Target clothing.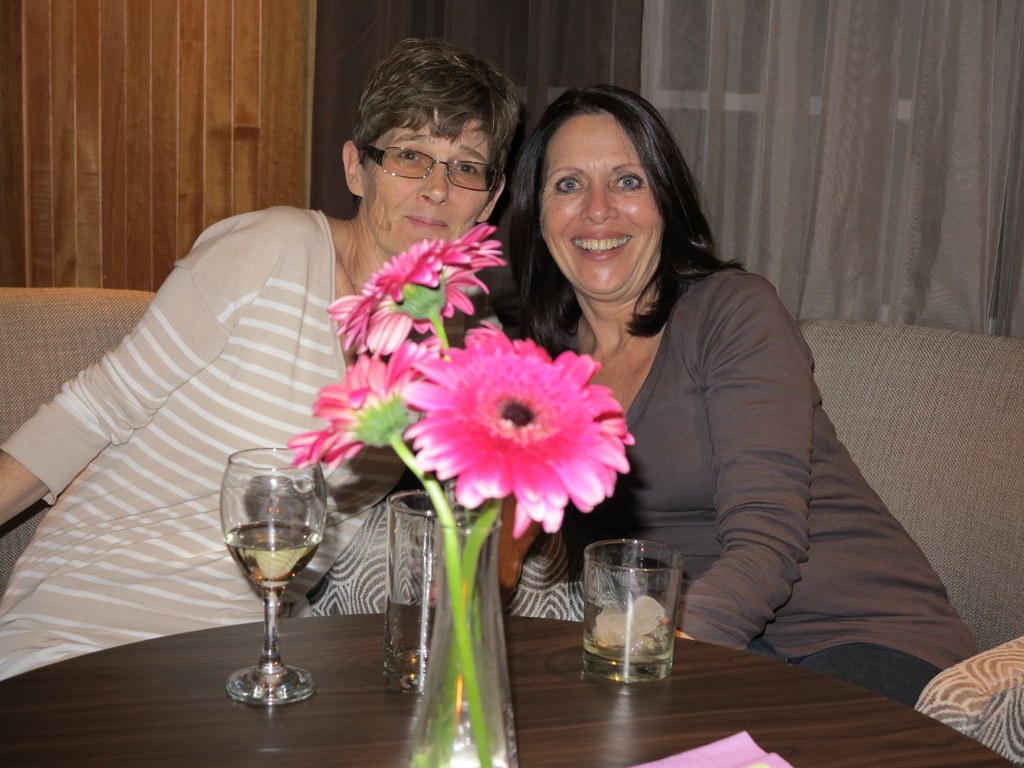
Target region: select_region(514, 190, 899, 671).
